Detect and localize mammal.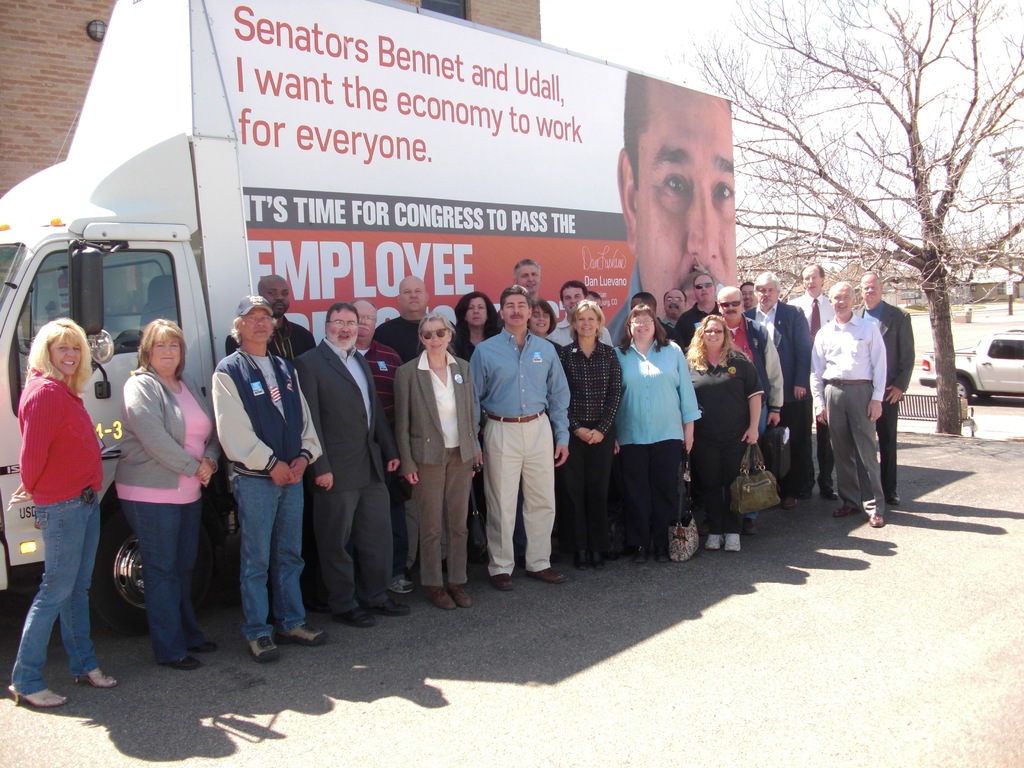
Localized at 718, 283, 787, 530.
